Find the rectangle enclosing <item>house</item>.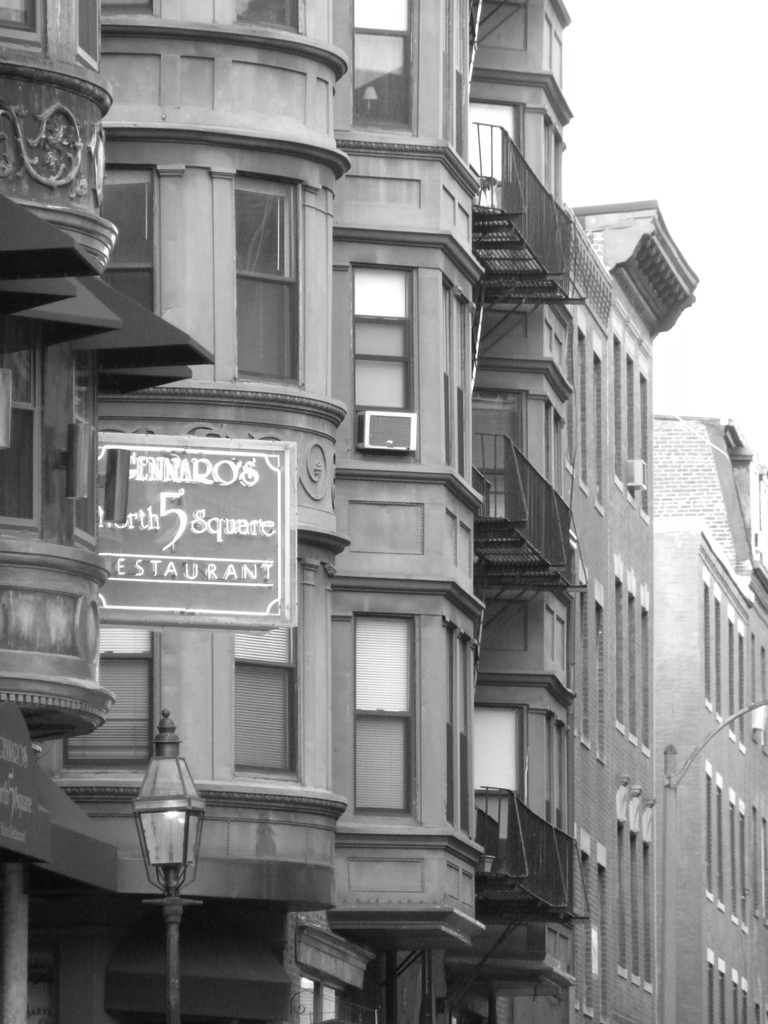
detection(0, 0, 350, 1023).
